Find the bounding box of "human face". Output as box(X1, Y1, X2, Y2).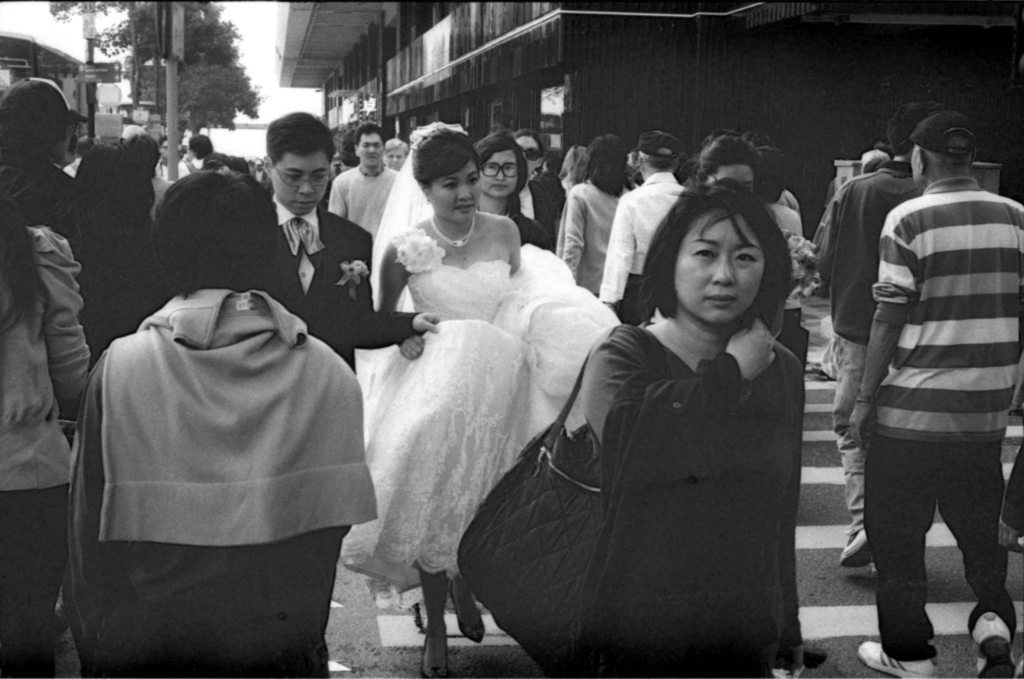
box(429, 165, 480, 221).
